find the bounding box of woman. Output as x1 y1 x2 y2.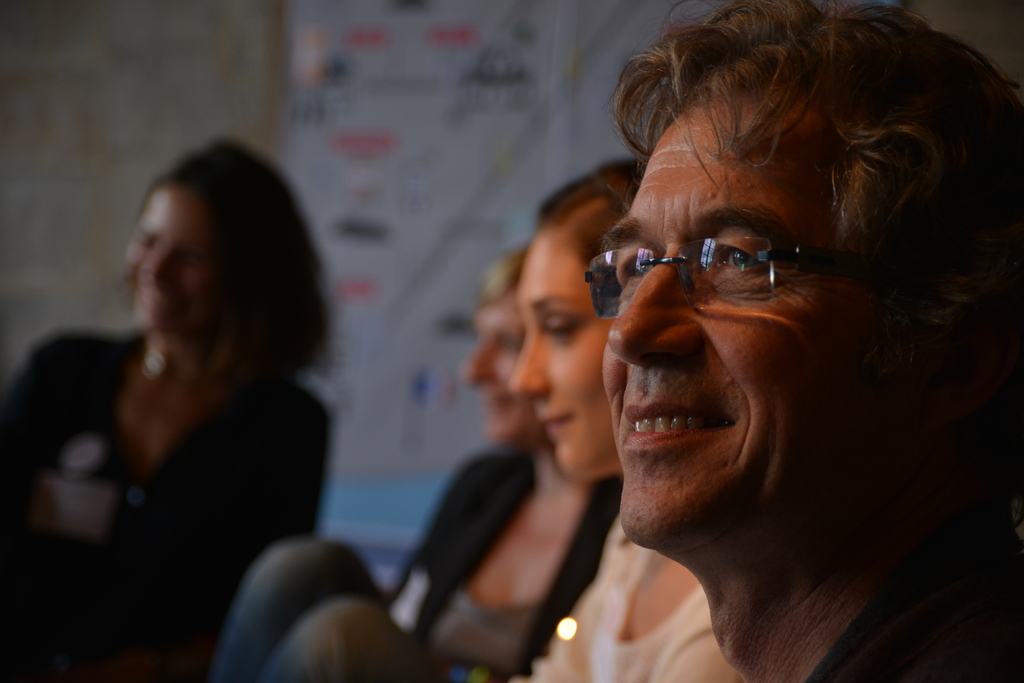
601 1 1023 682.
